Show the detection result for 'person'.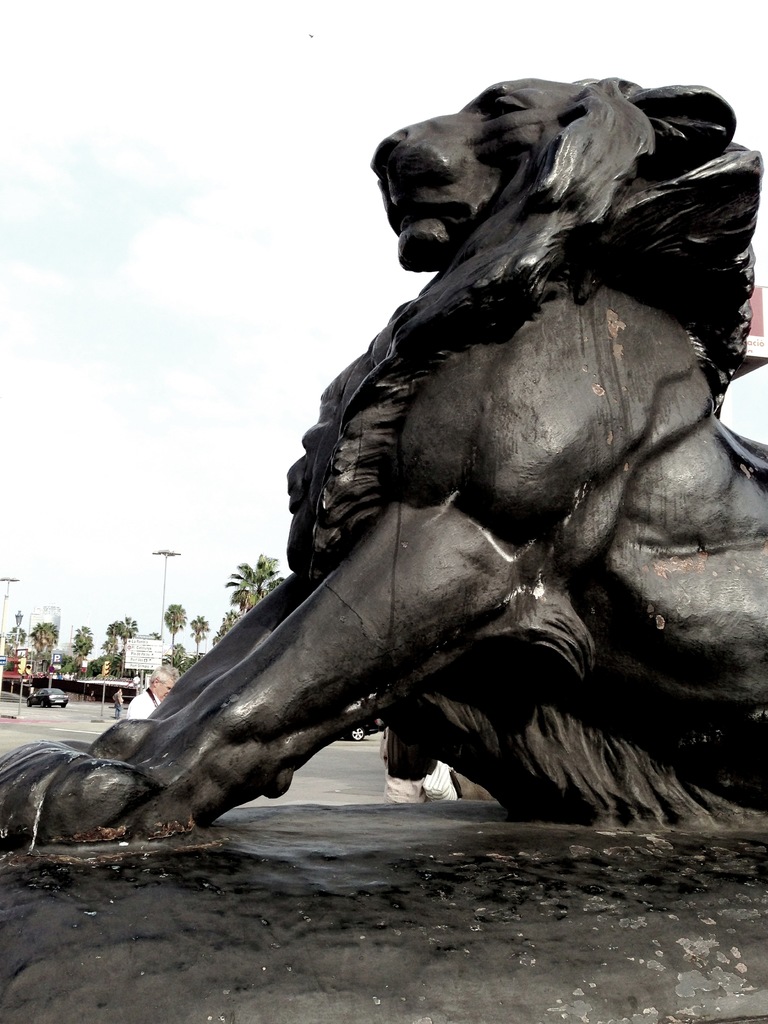
[127,666,180,724].
